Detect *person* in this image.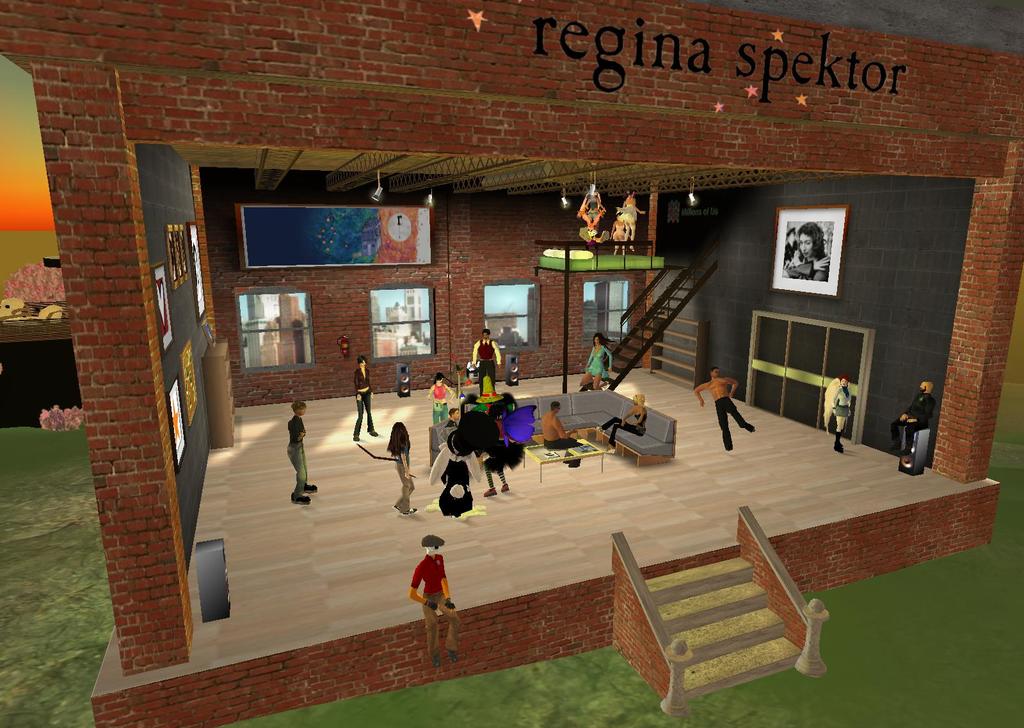
Detection: bbox(578, 335, 612, 393).
